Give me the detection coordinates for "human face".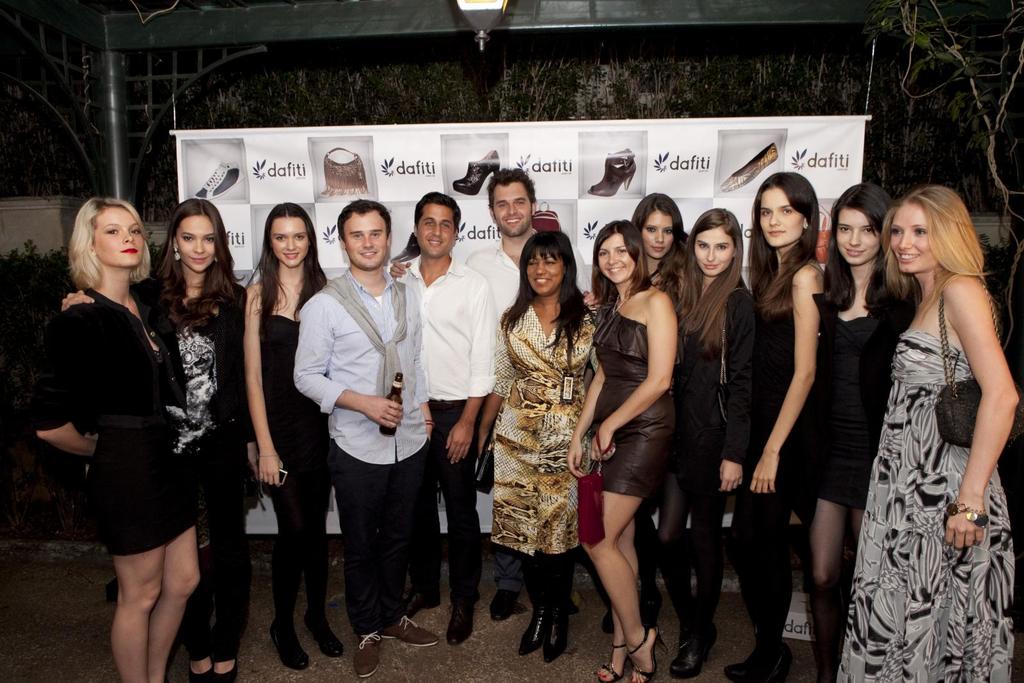
(260, 211, 306, 271).
